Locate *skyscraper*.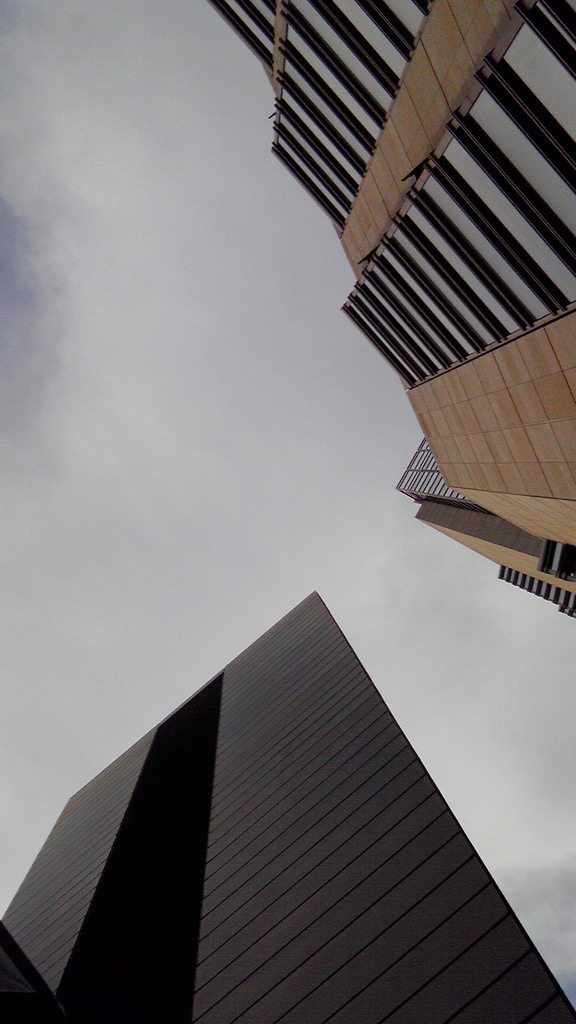
Bounding box: (left=0, top=593, right=575, bottom=1023).
